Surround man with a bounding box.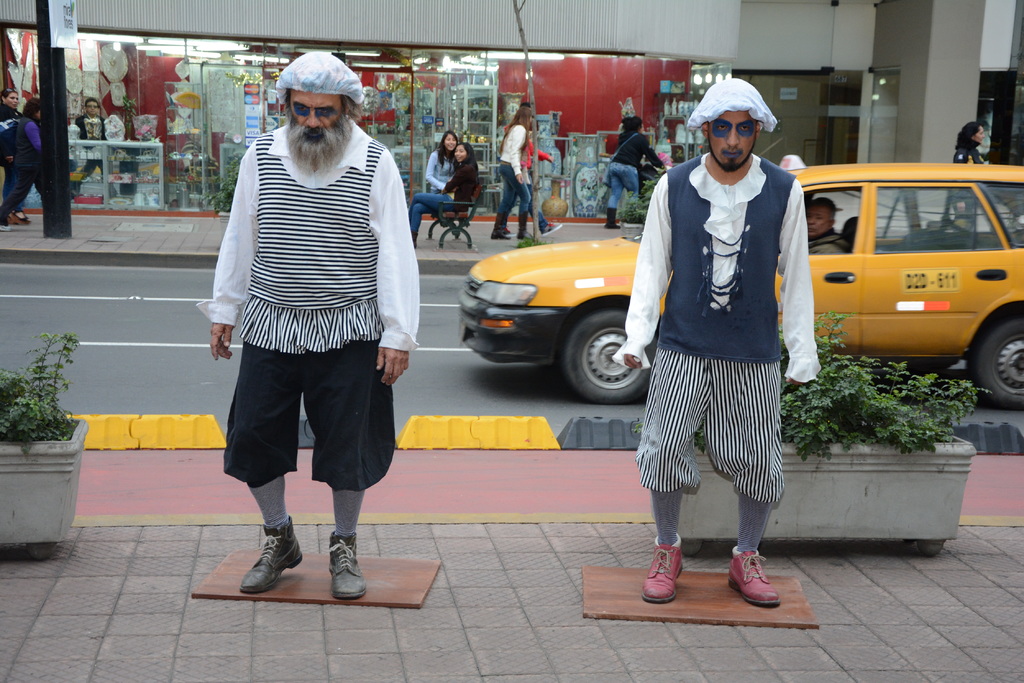
(611, 78, 821, 607).
